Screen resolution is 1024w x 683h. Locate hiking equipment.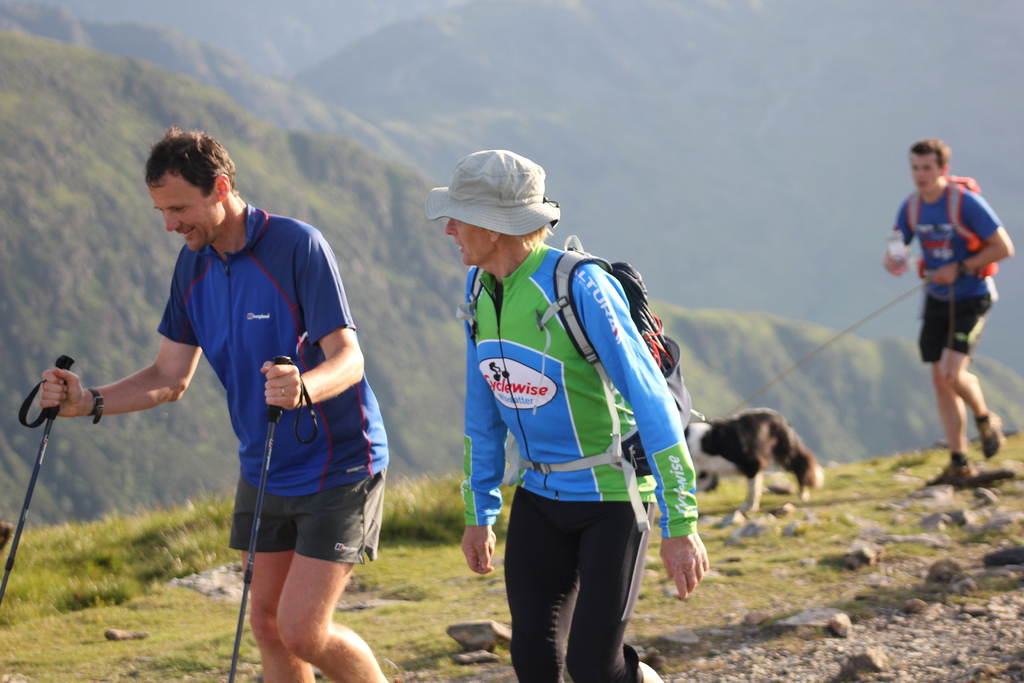
bbox(455, 231, 707, 534).
